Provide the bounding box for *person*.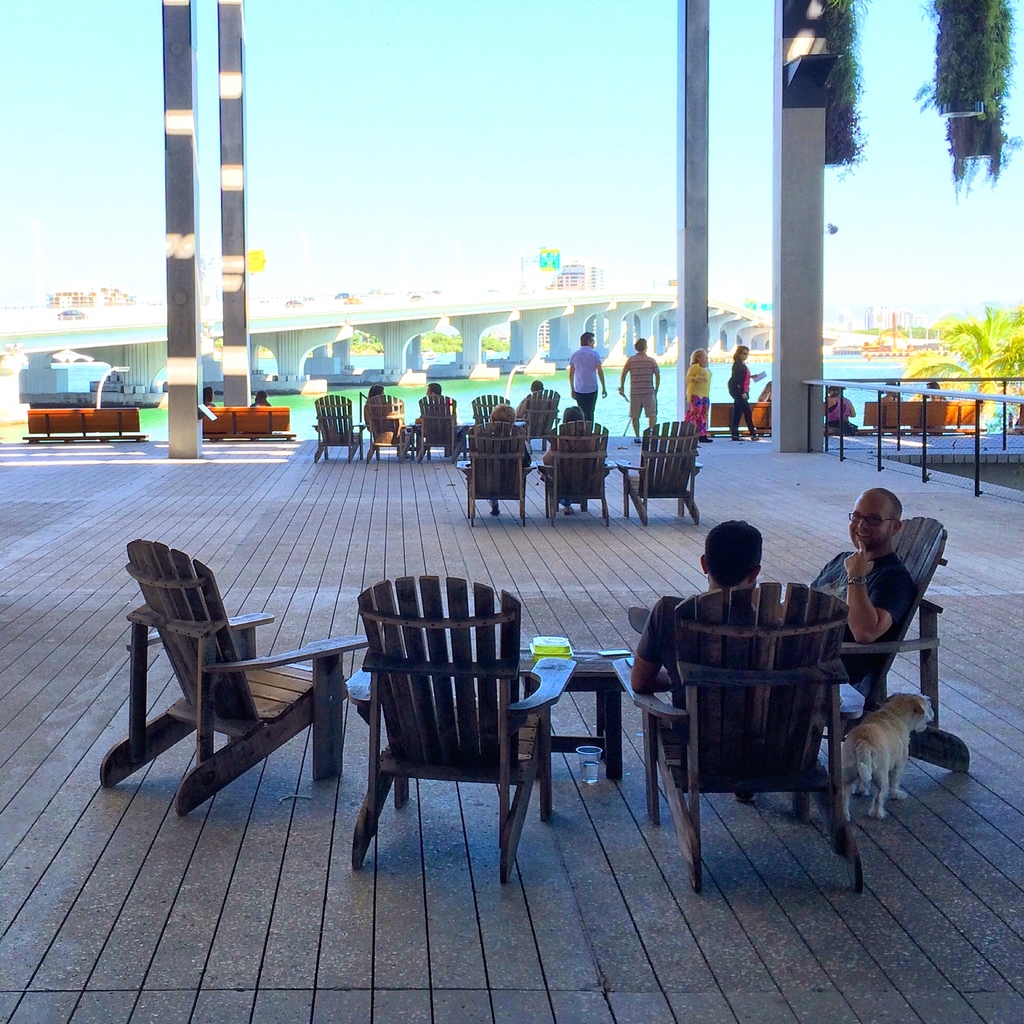
{"left": 543, "top": 407, "right": 607, "bottom": 515}.
